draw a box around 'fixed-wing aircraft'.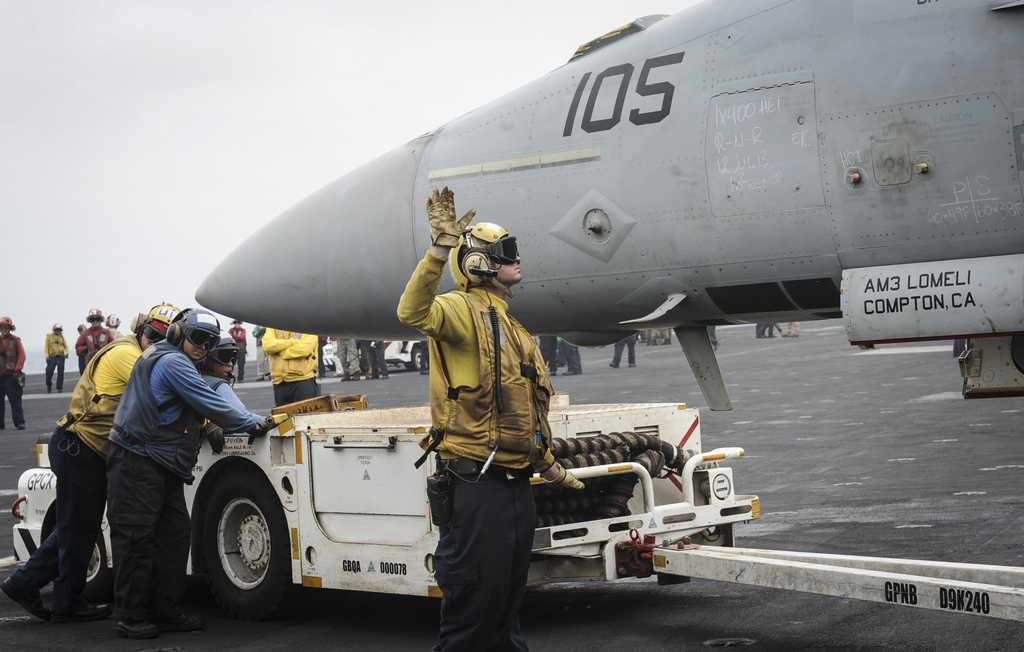
{"left": 189, "top": 0, "right": 1023, "bottom": 418}.
